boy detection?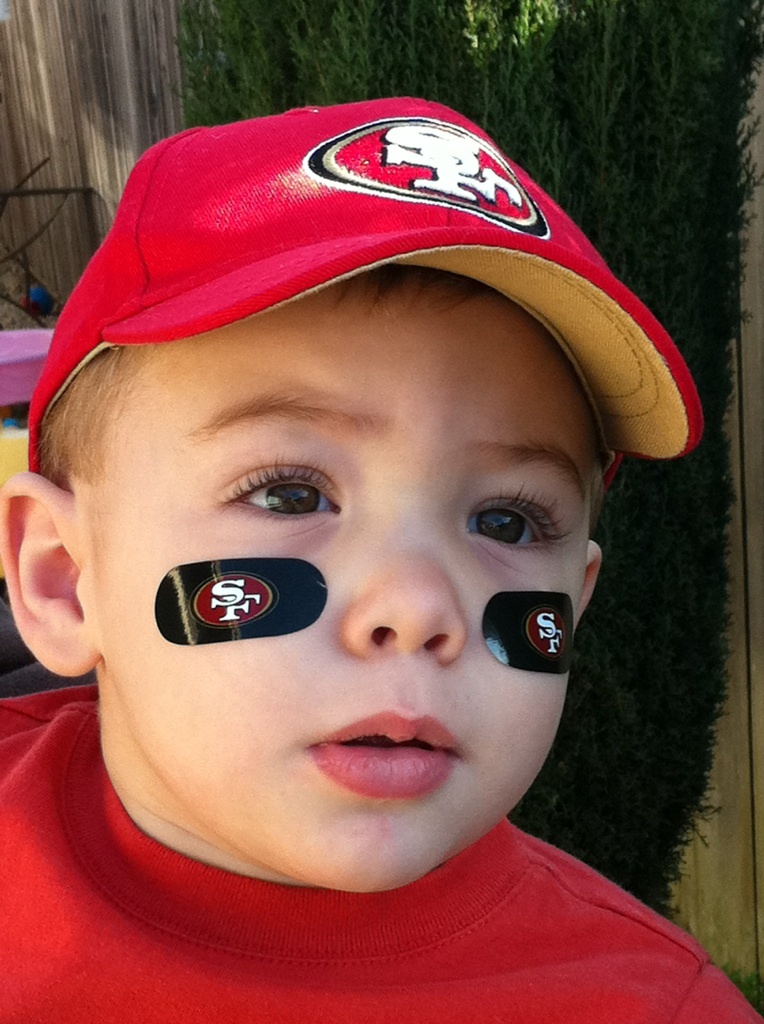
Rect(0, 98, 763, 1023)
